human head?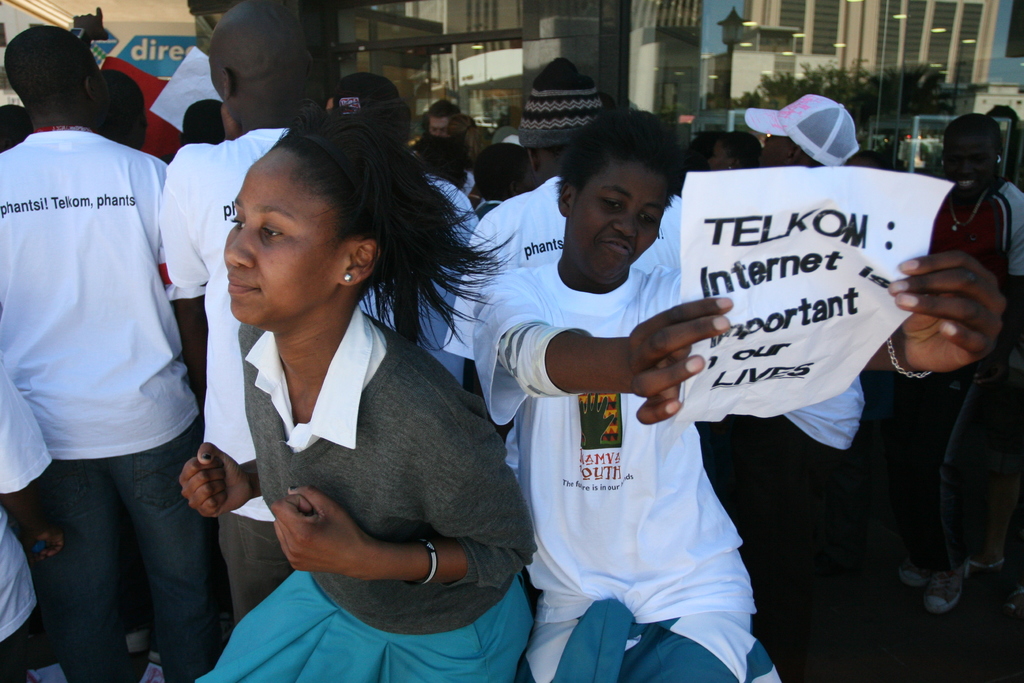
bbox=[557, 115, 696, 274]
